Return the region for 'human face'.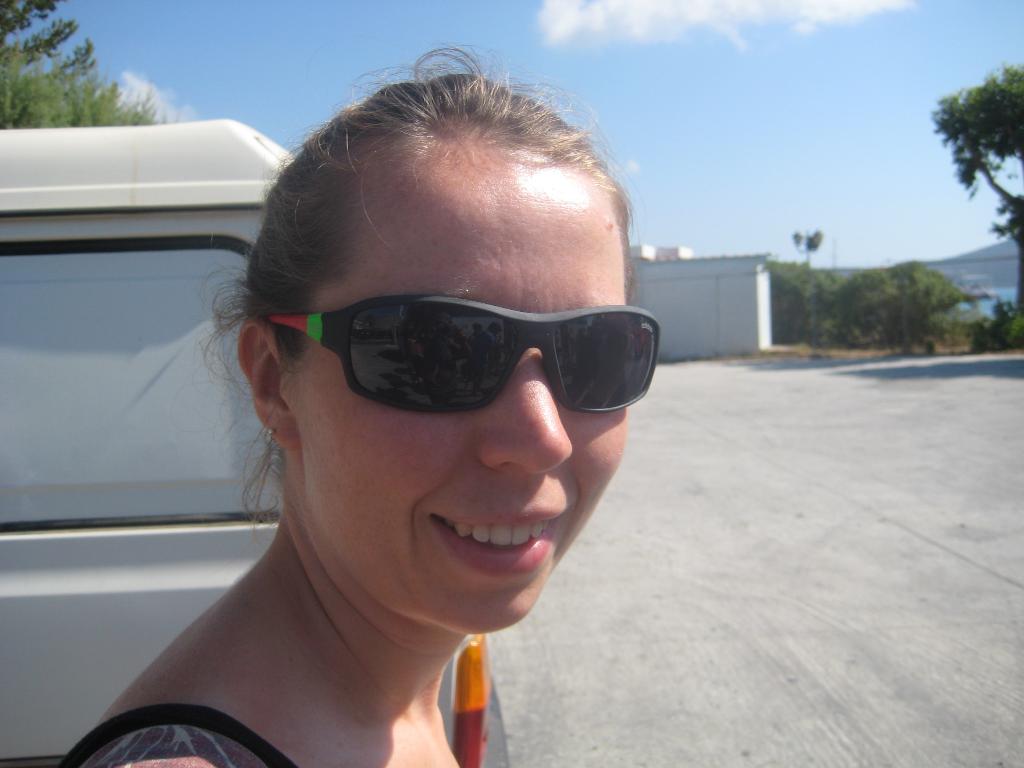
{"left": 291, "top": 137, "right": 629, "bottom": 632}.
